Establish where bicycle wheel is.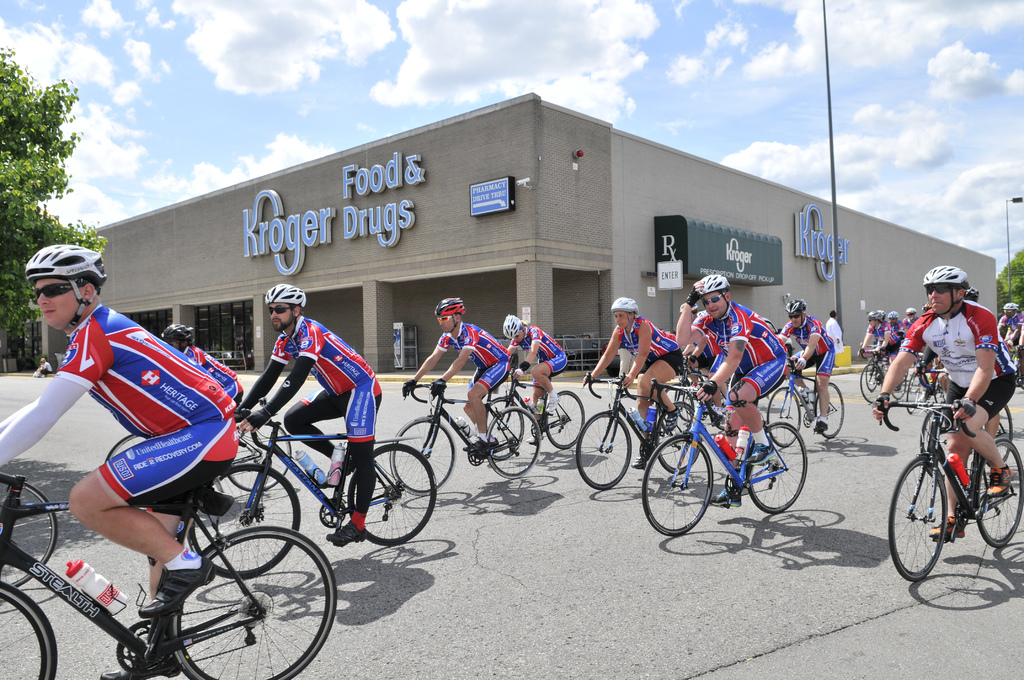
Established at 858, 360, 884, 404.
